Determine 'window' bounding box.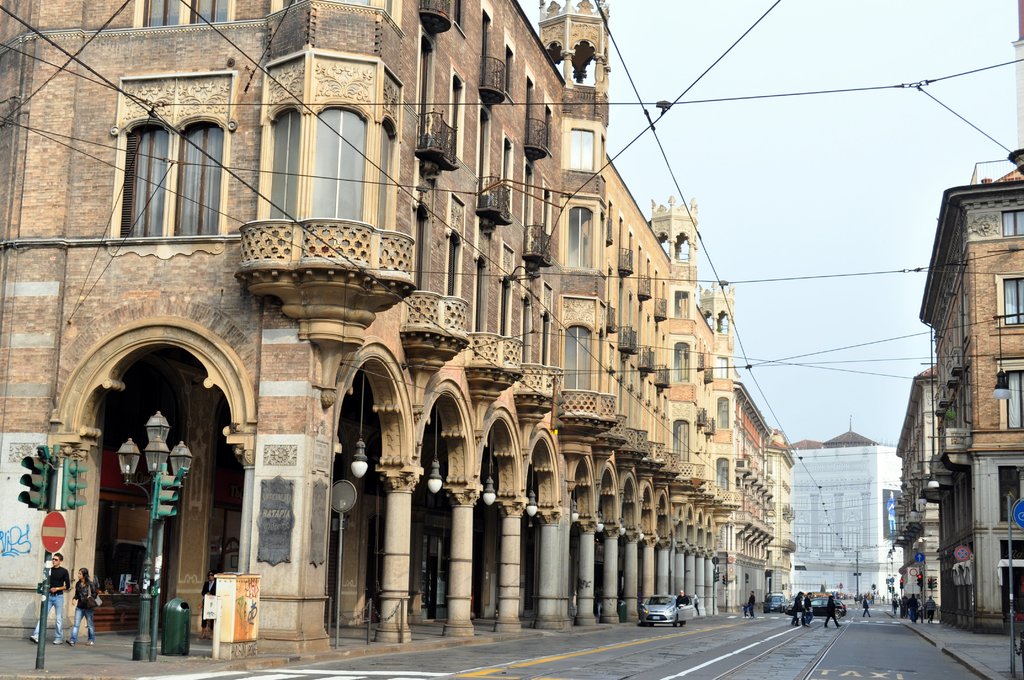
Determined: 713, 458, 731, 487.
